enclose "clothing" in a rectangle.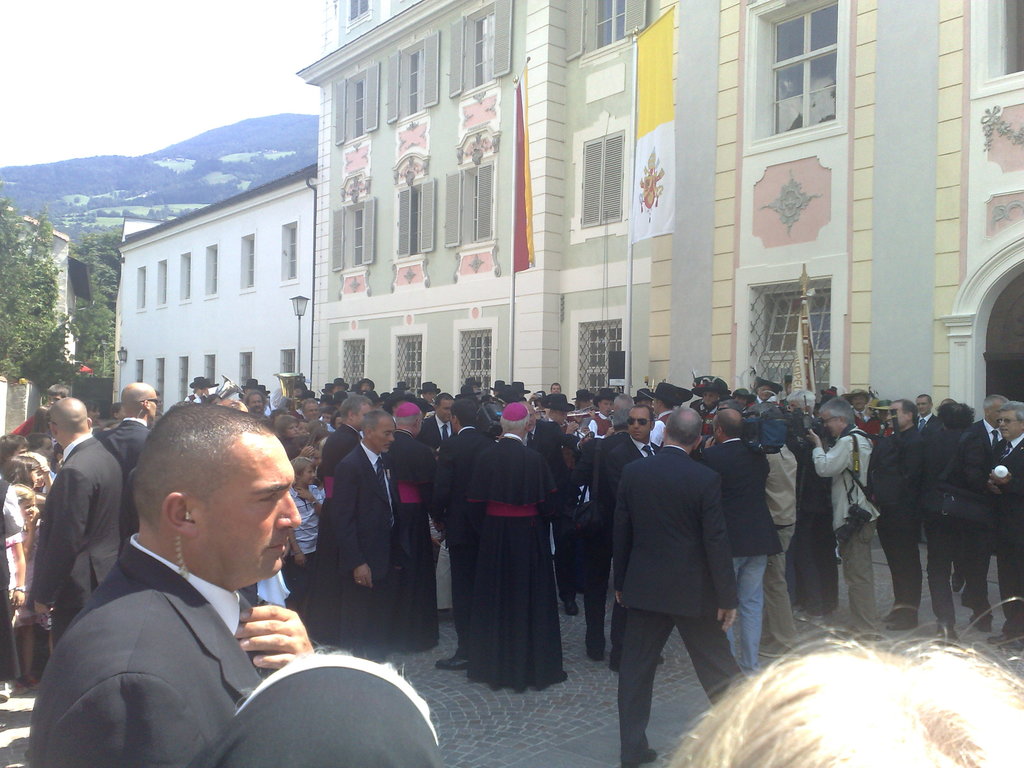
bbox(811, 421, 833, 611).
